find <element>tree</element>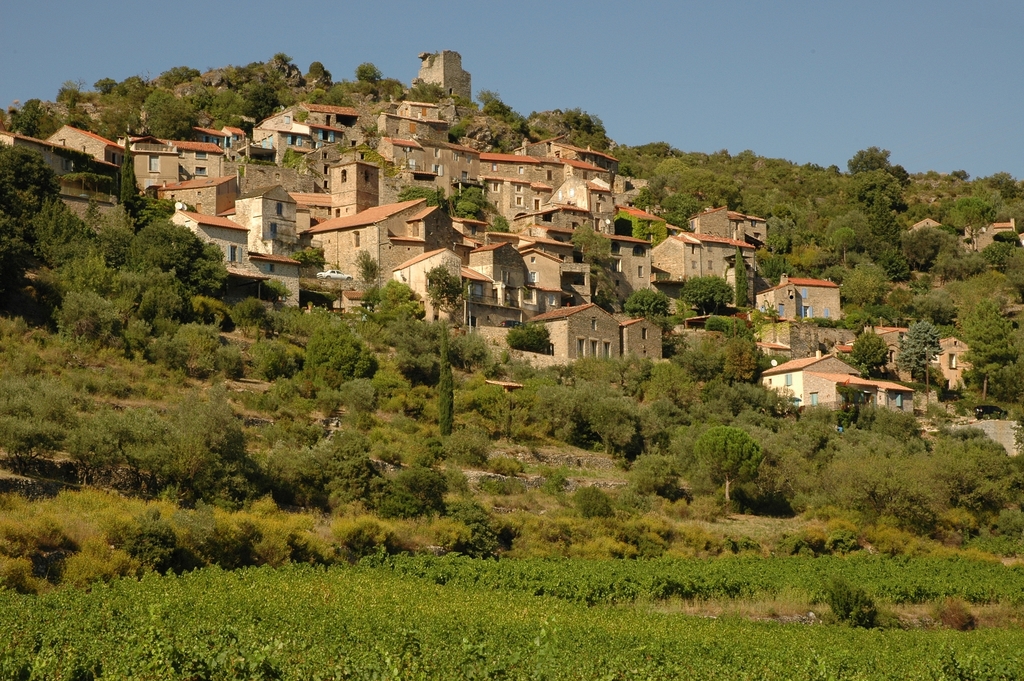
904 314 947 420
